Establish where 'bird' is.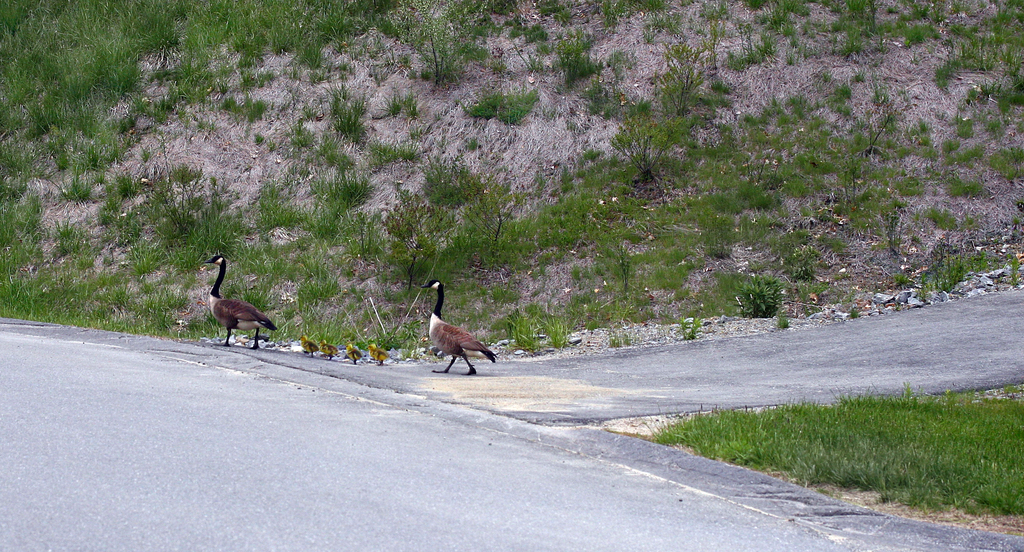
Established at x1=321 y1=342 x2=340 y2=362.
